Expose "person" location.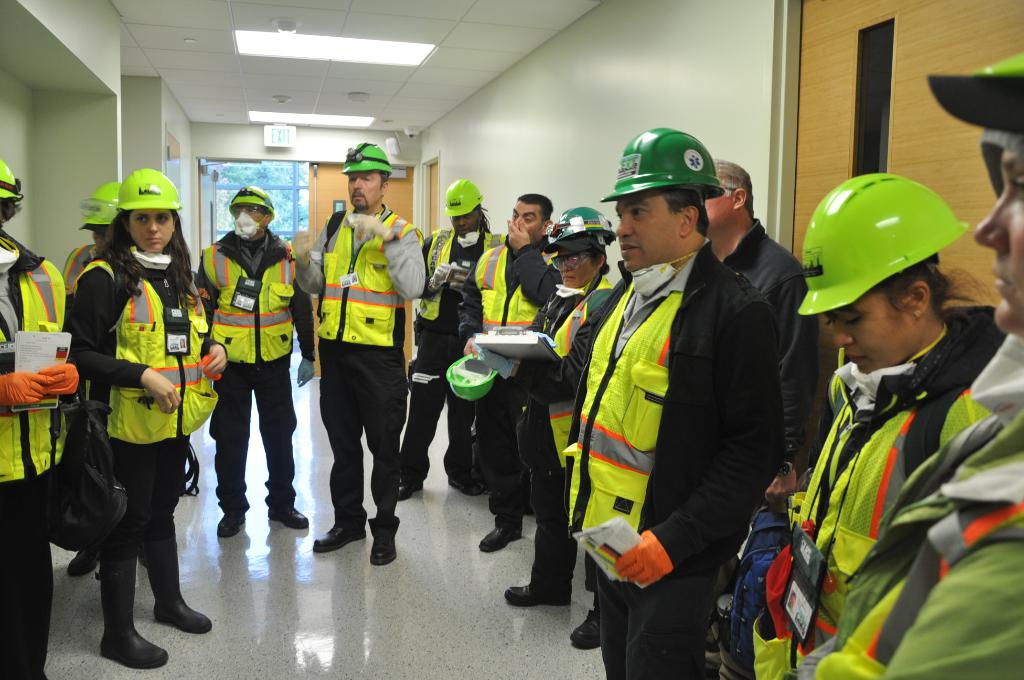
Exposed at <bbox>788, 588, 798, 610</bbox>.
